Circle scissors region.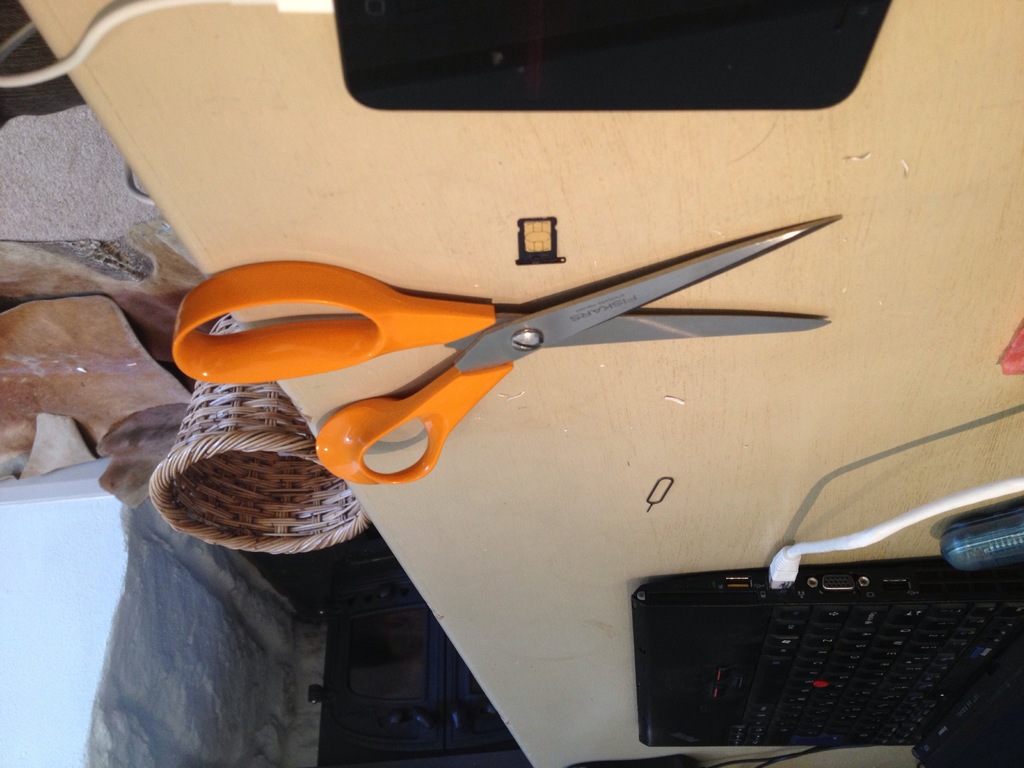
Region: {"left": 171, "top": 211, "right": 840, "bottom": 484}.
